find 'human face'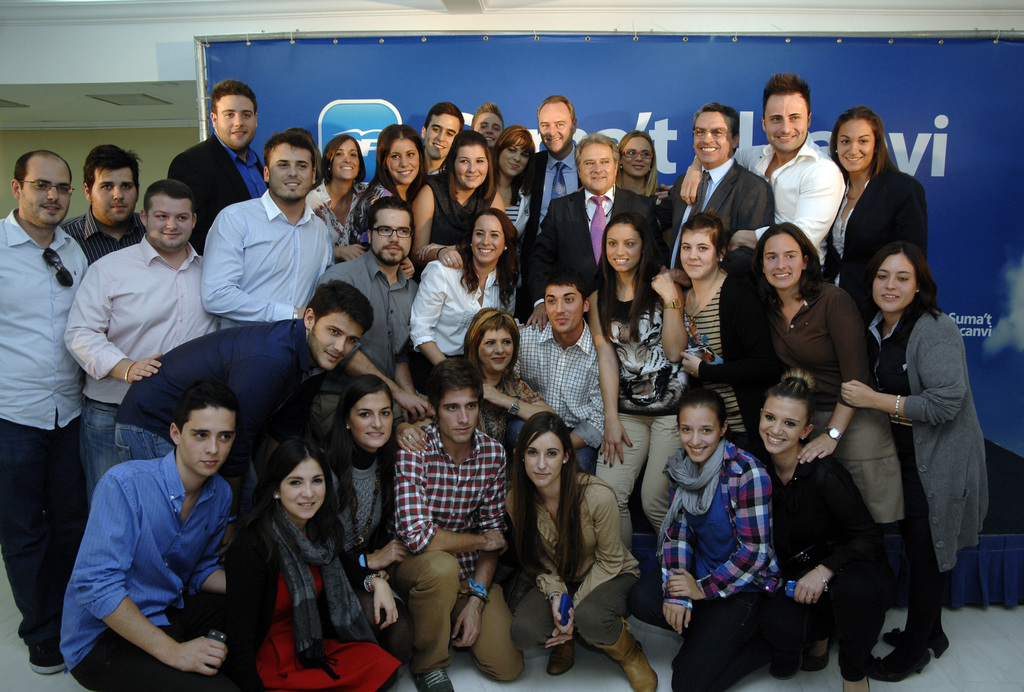
{"left": 426, "top": 112, "right": 460, "bottom": 156}
